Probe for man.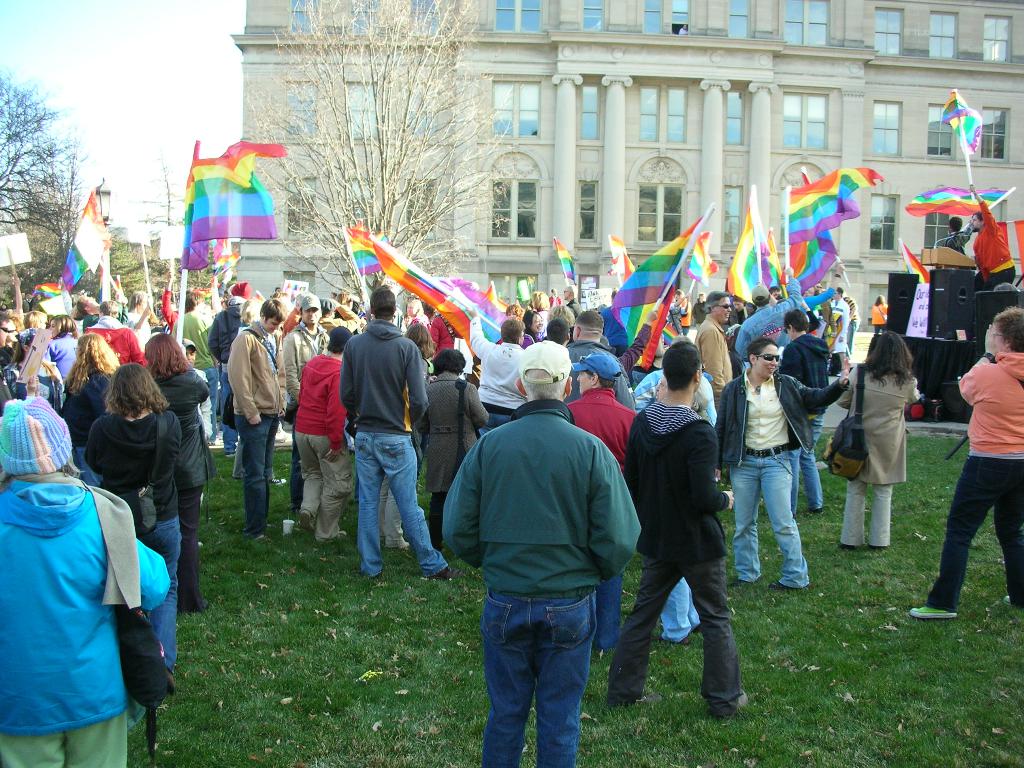
Probe result: 175:291:232:444.
